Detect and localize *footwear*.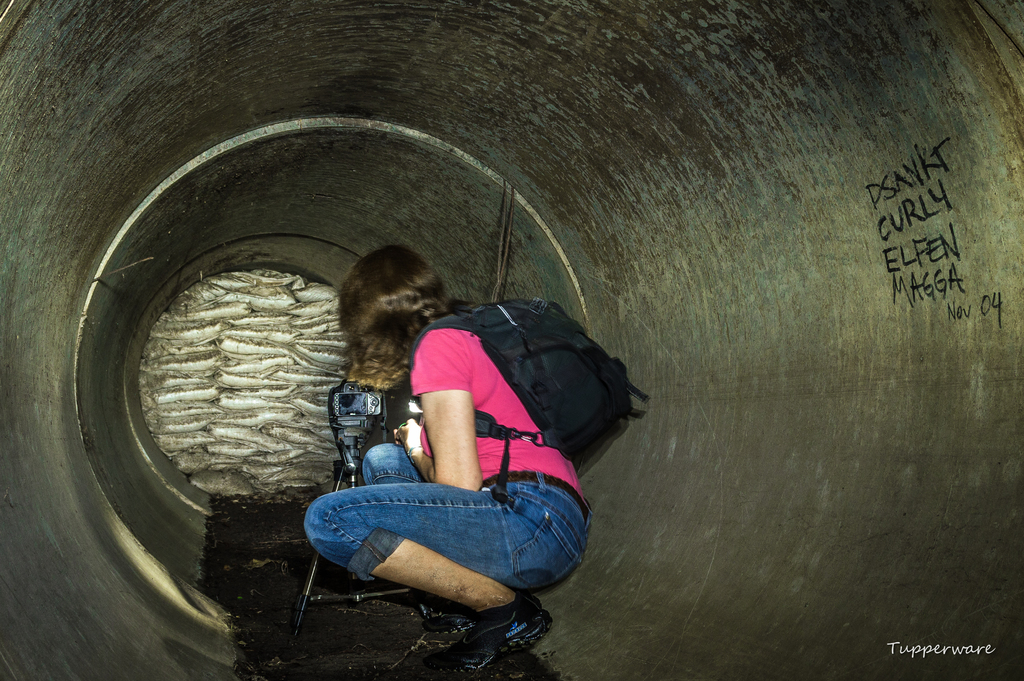
Localized at locate(424, 596, 552, 680).
